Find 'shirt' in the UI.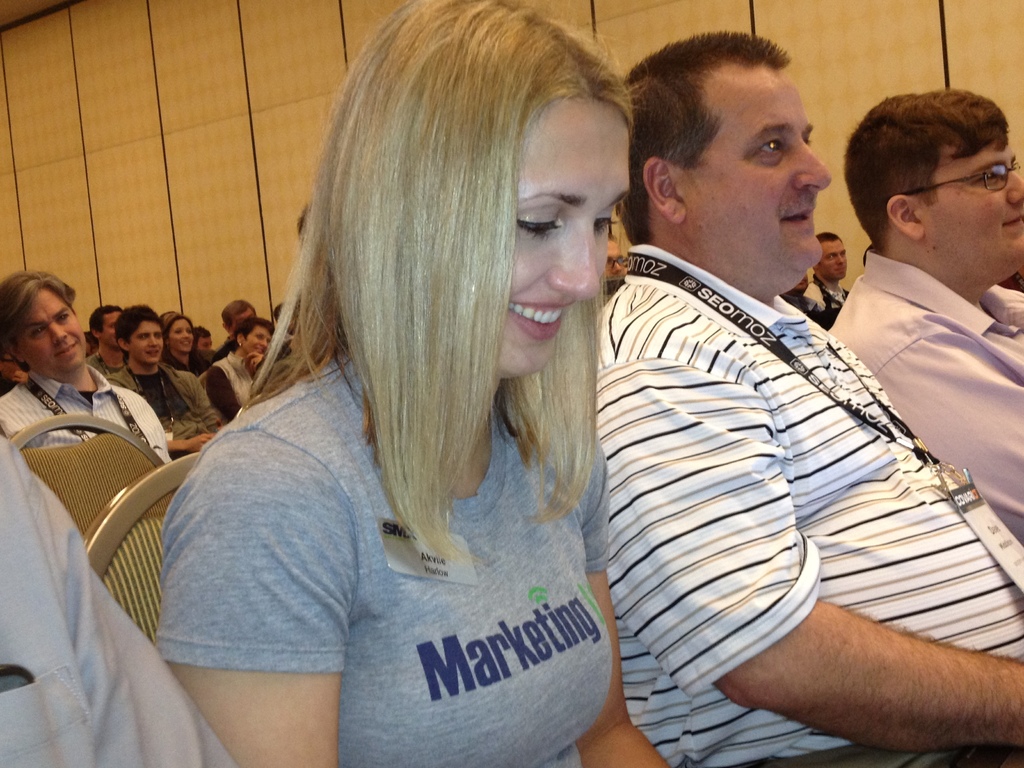
UI element at (0,431,237,767).
